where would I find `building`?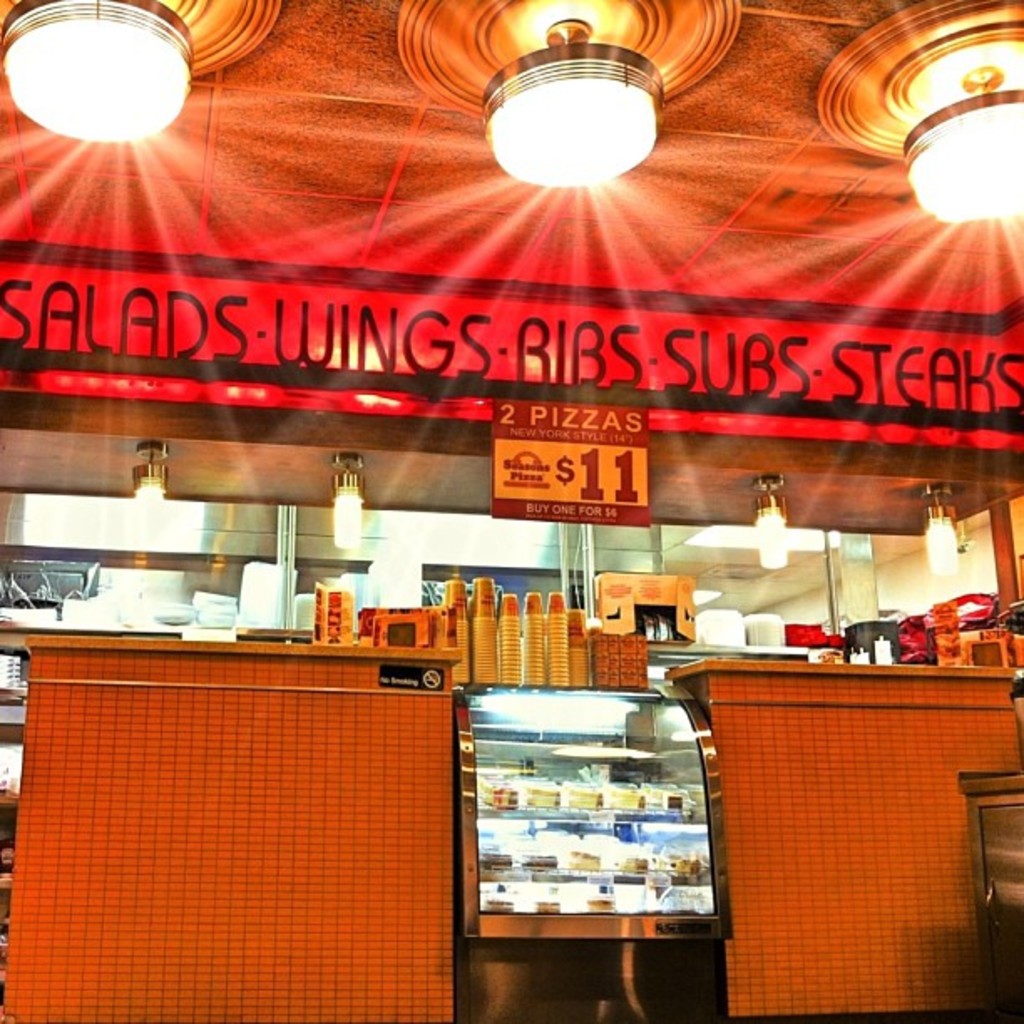
At detection(0, 0, 1022, 1022).
